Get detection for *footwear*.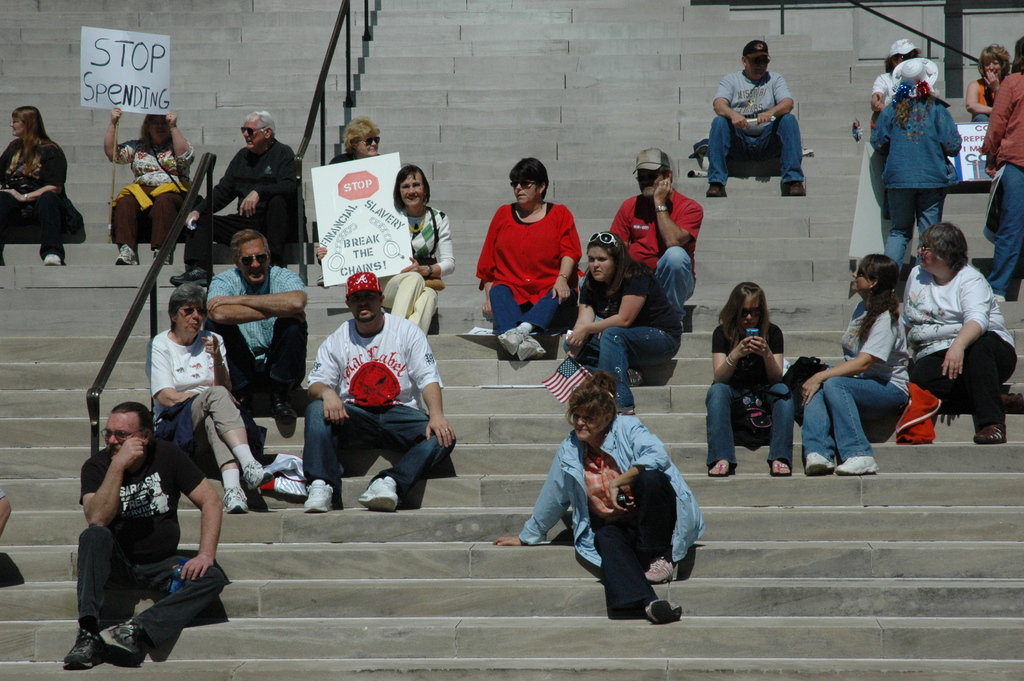
Detection: 355 475 401 516.
